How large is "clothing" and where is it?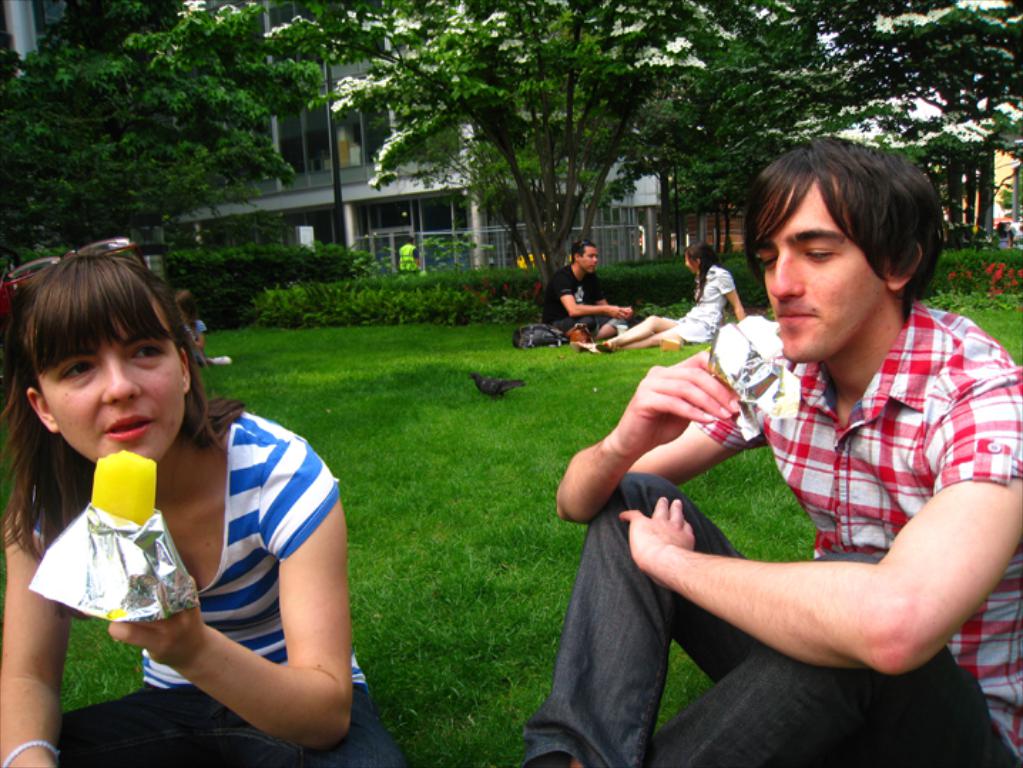
Bounding box: crop(673, 265, 732, 339).
